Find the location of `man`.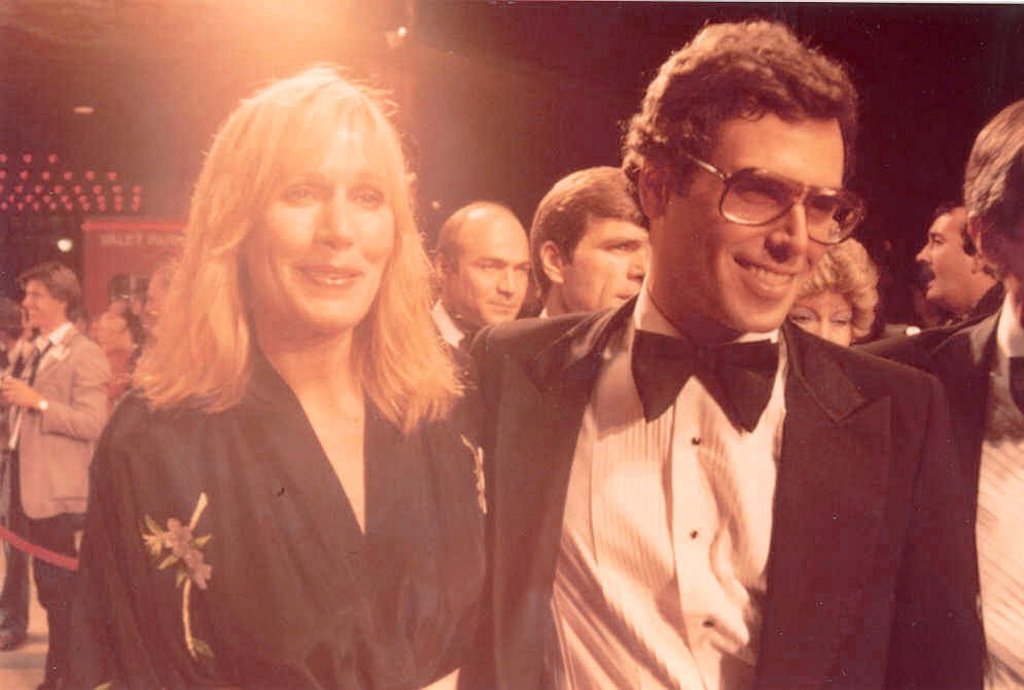
Location: [478,65,996,689].
